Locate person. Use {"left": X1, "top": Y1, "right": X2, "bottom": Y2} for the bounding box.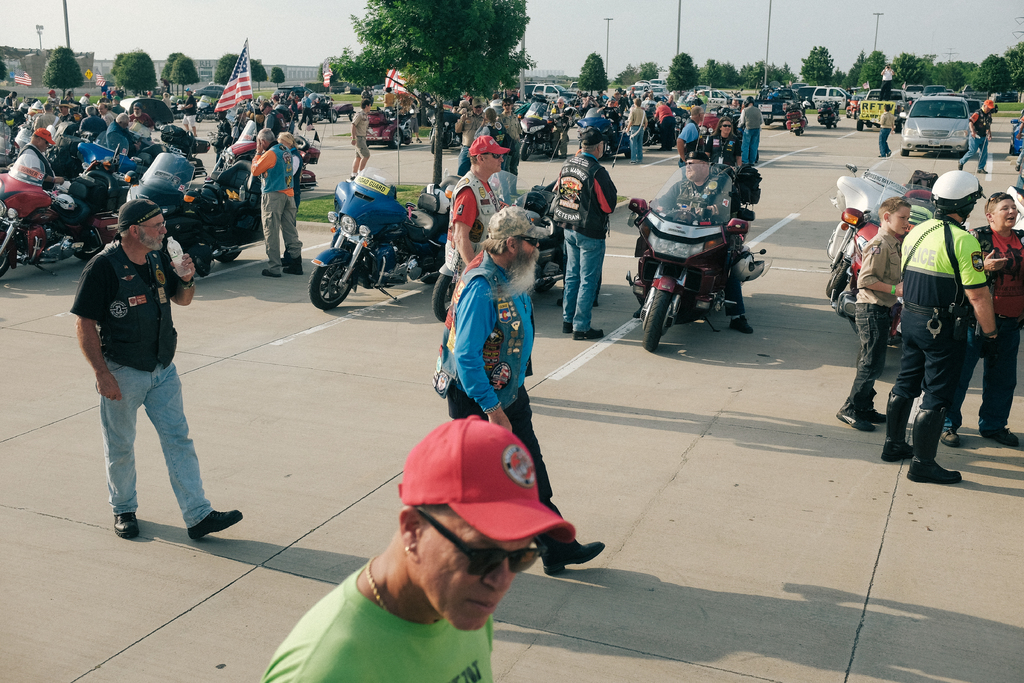
{"left": 620, "top": 96, "right": 651, "bottom": 165}.
